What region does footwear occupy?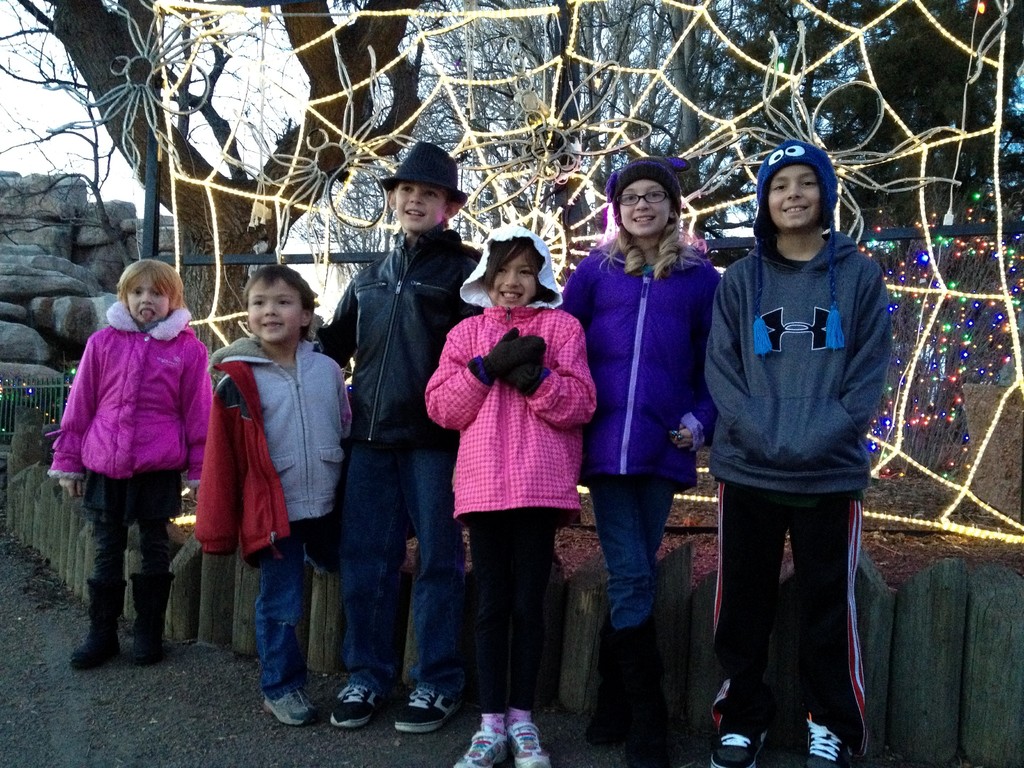
bbox=[710, 712, 767, 767].
